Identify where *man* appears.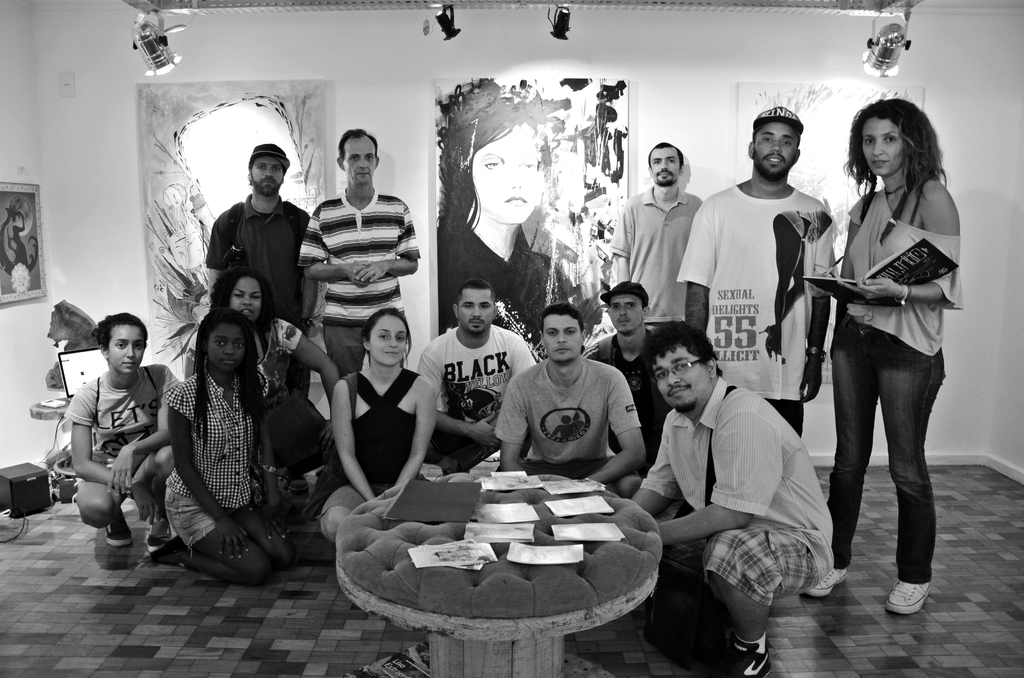
Appears at l=417, t=282, r=540, b=470.
